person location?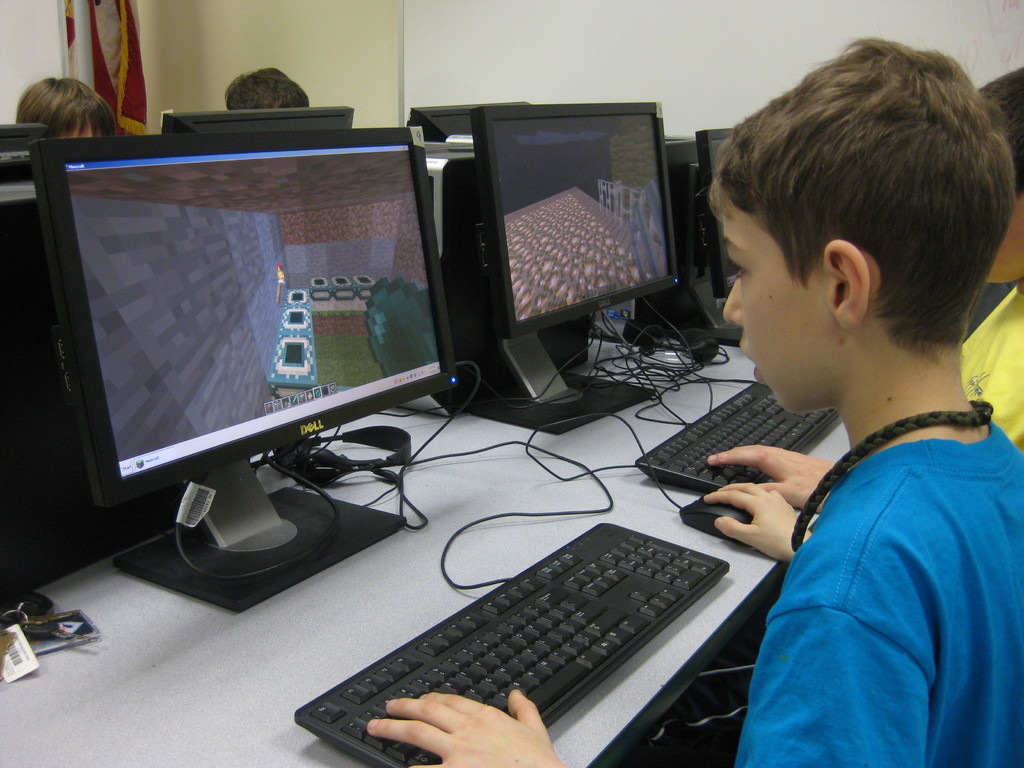
10, 77, 110, 146
